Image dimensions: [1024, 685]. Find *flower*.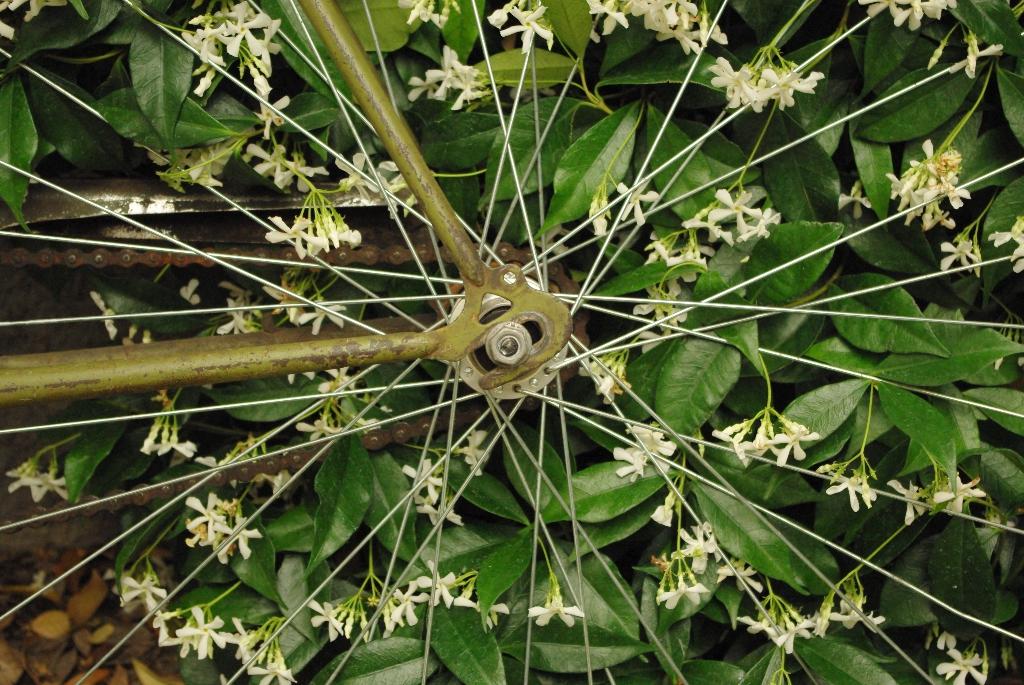
936,646,982,684.
